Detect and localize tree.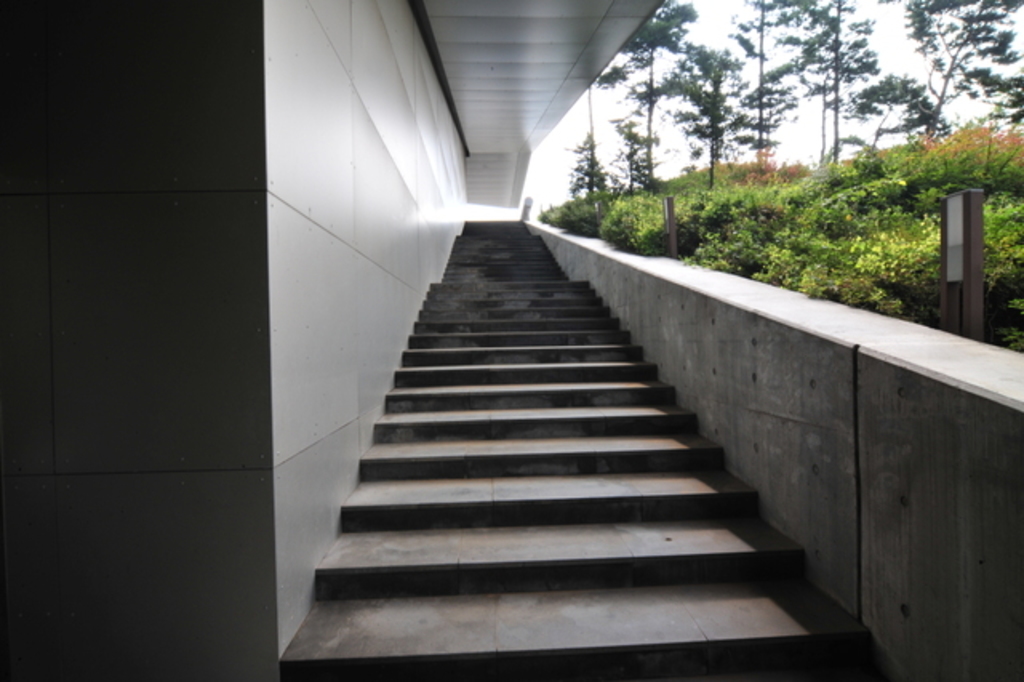
Localized at bbox=[661, 30, 754, 192].
